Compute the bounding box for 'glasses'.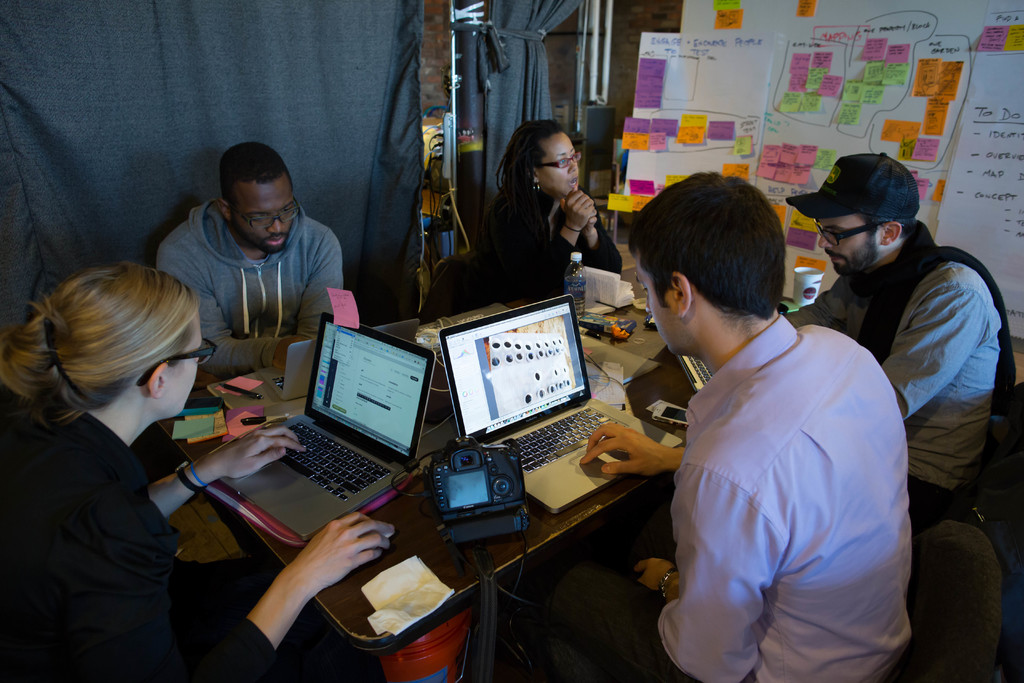
136 336 221 386.
